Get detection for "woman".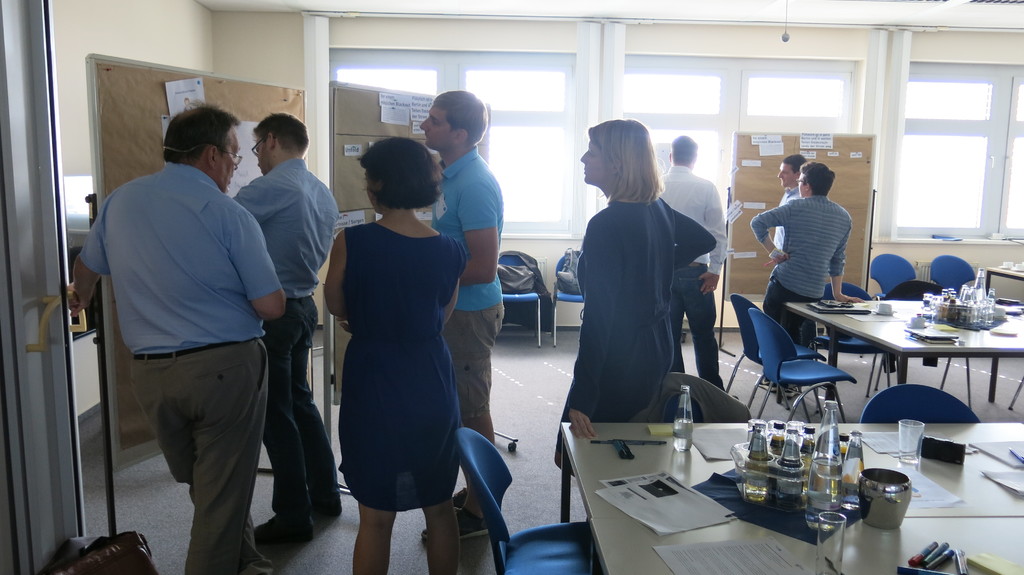
Detection: crop(554, 116, 717, 478).
